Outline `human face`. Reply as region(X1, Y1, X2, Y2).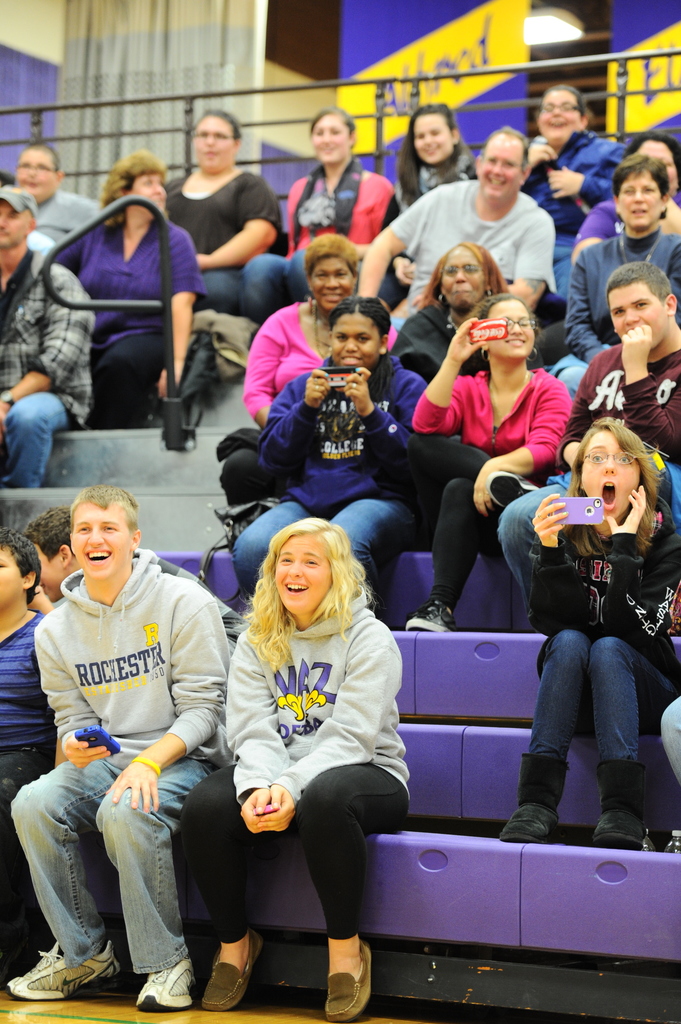
region(483, 300, 538, 357).
